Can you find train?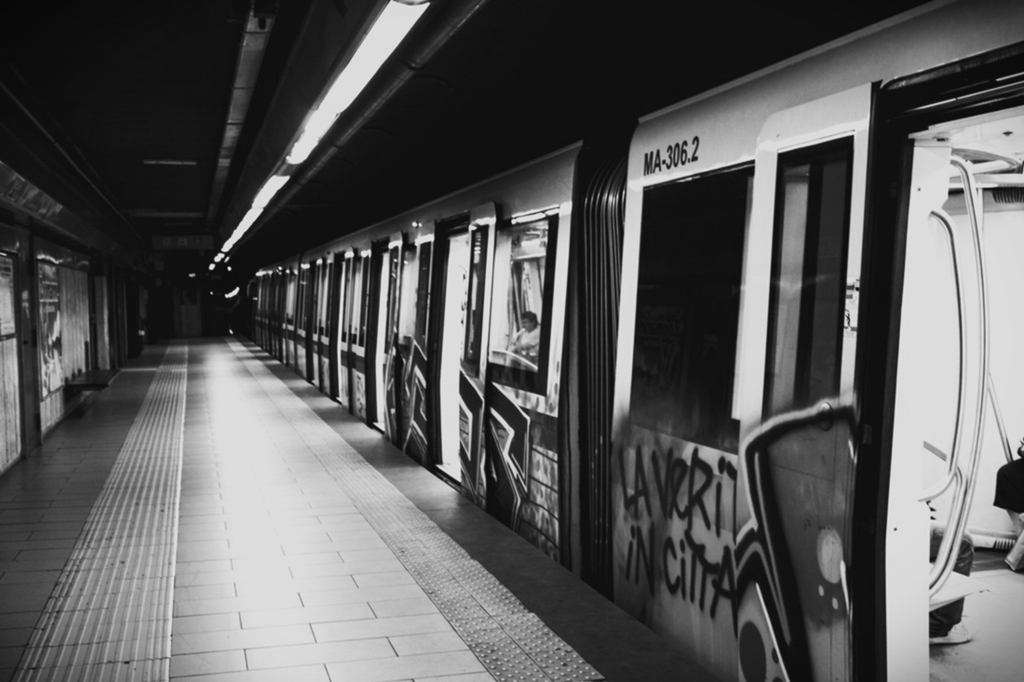
Yes, bounding box: <bbox>246, 0, 1023, 681</bbox>.
